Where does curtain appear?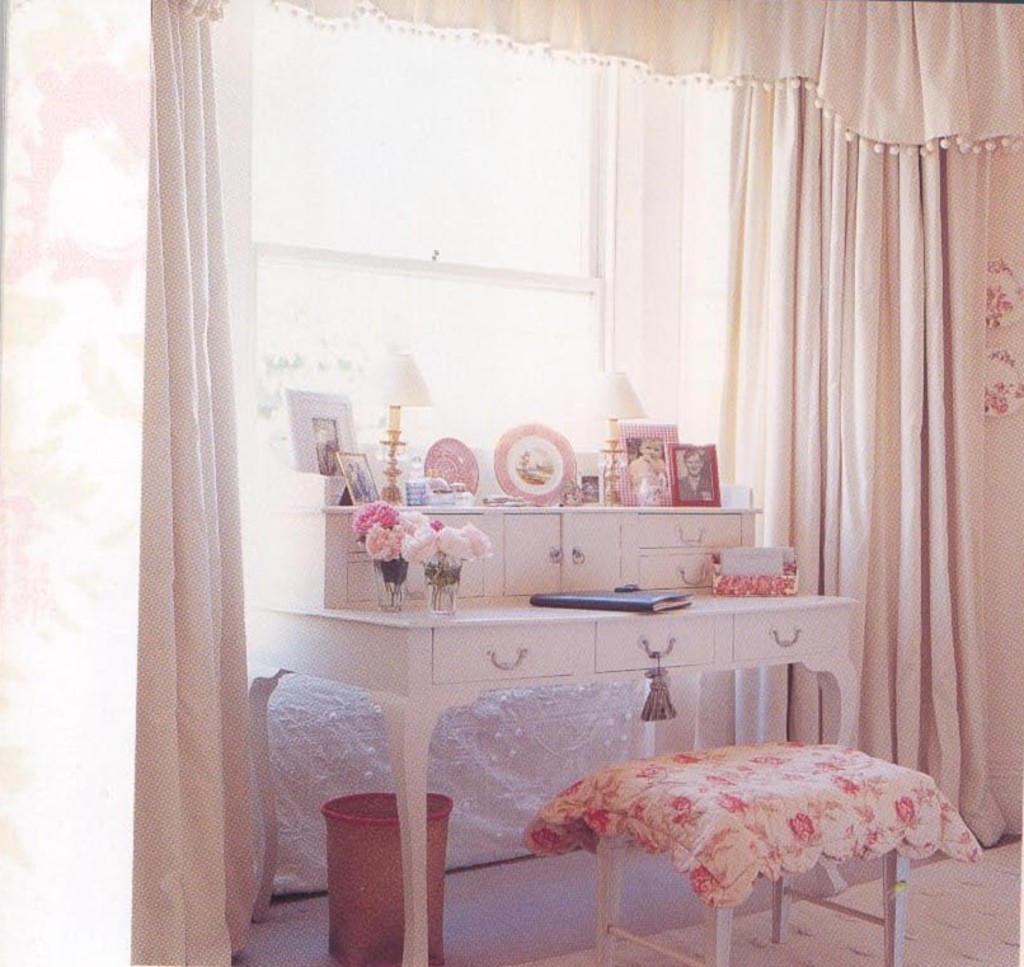
Appears at {"left": 131, "top": 0, "right": 272, "bottom": 966}.
